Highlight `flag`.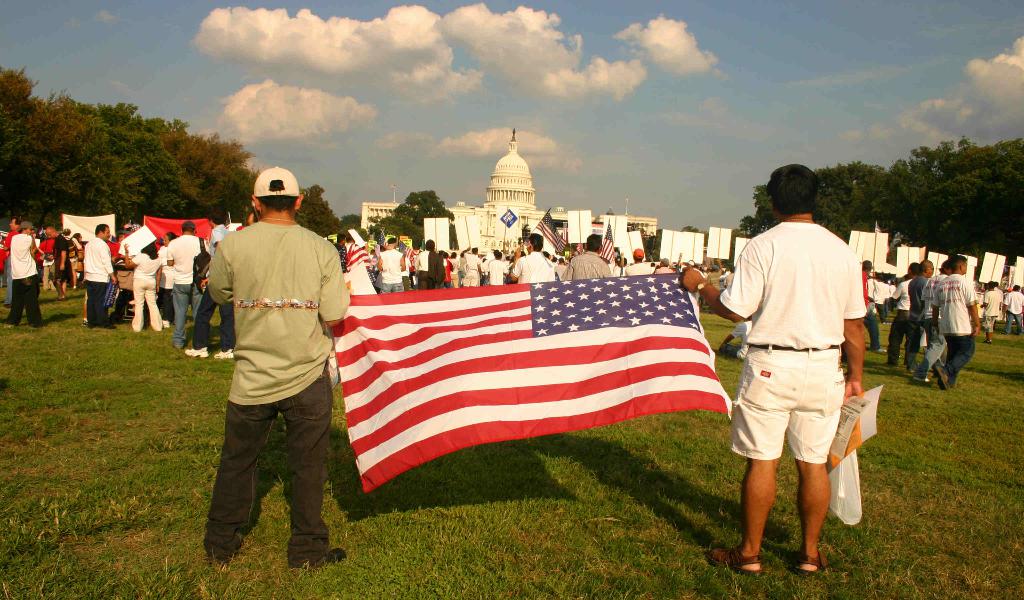
Highlighted region: (29,220,74,258).
